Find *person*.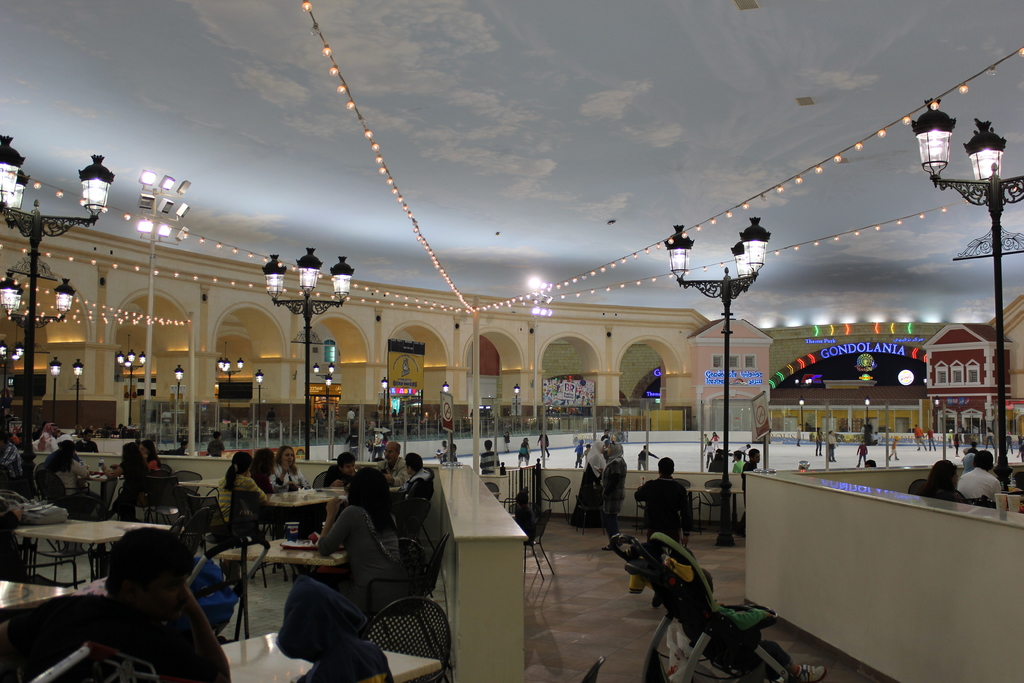
[left=566, top=436, right=588, bottom=470].
